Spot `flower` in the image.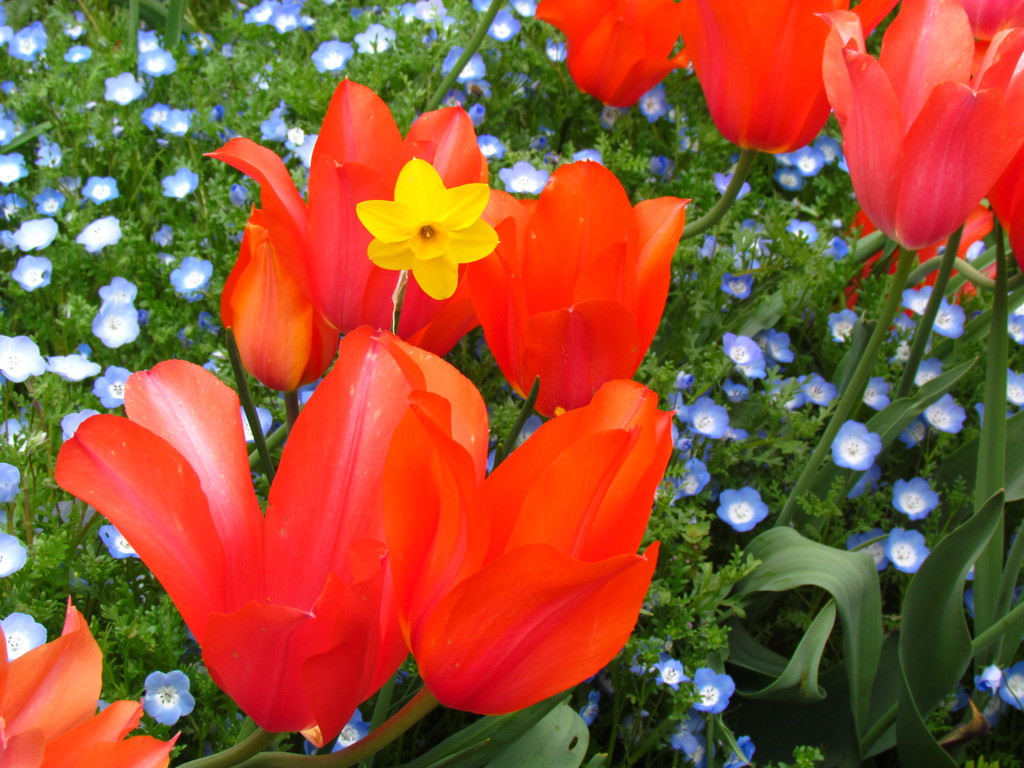
`flower` found at (x1=356, y1=28, x2=398, y2=57).
